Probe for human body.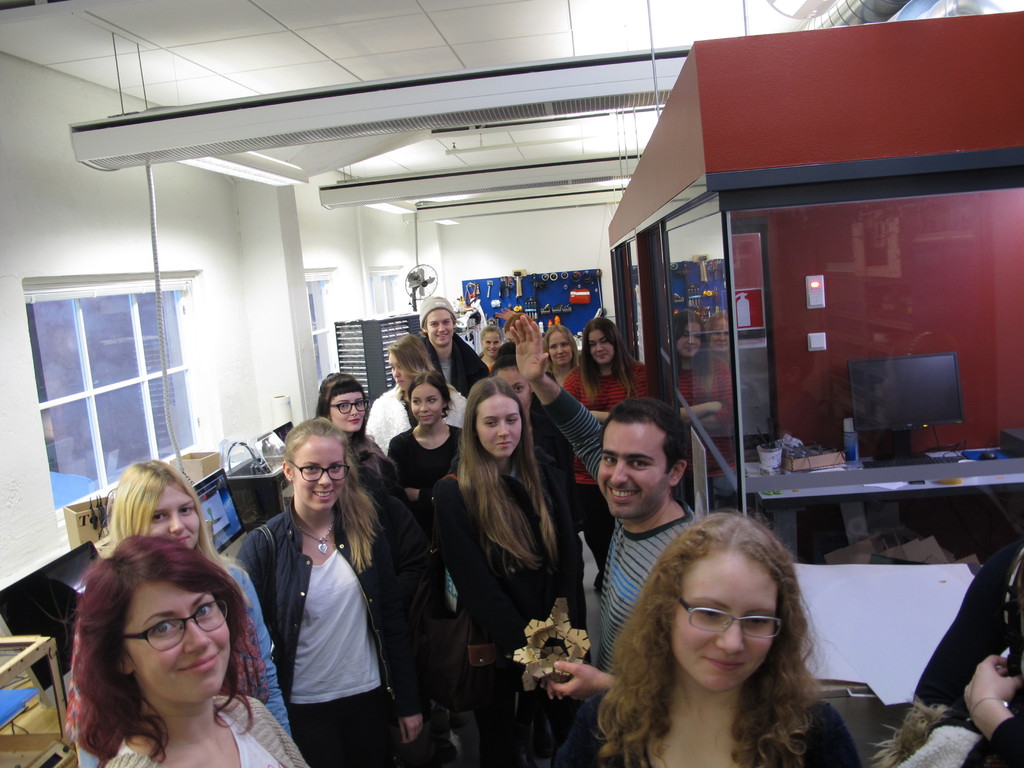
Probe result: rect(419, 331, 484, 400).
